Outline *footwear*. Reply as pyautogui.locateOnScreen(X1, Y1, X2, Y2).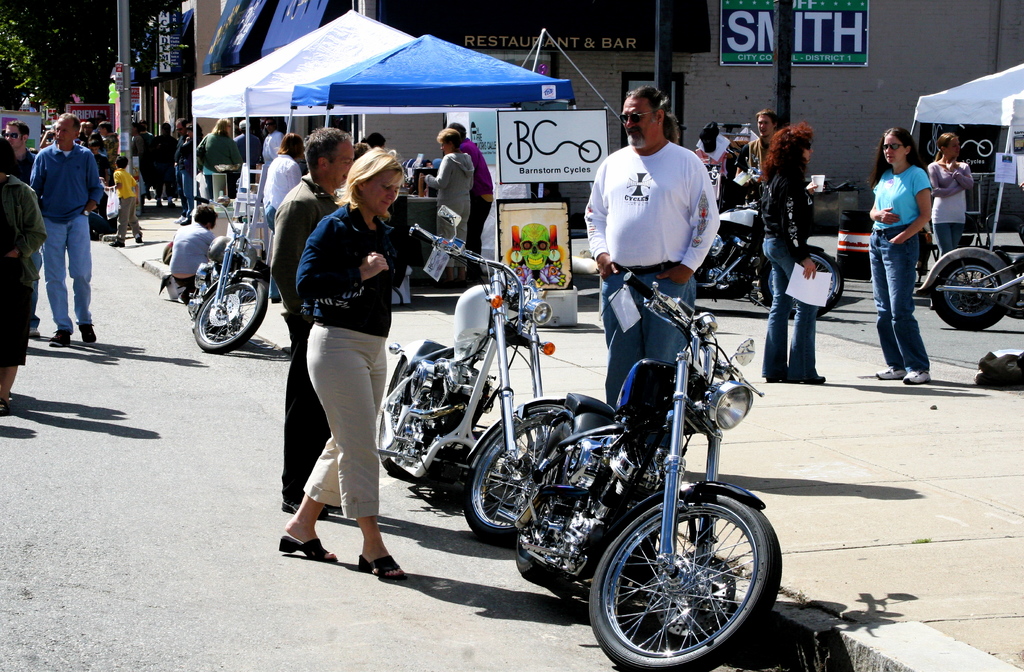
pyautogui.locateOnScreen(765, 372, 792, 382).
